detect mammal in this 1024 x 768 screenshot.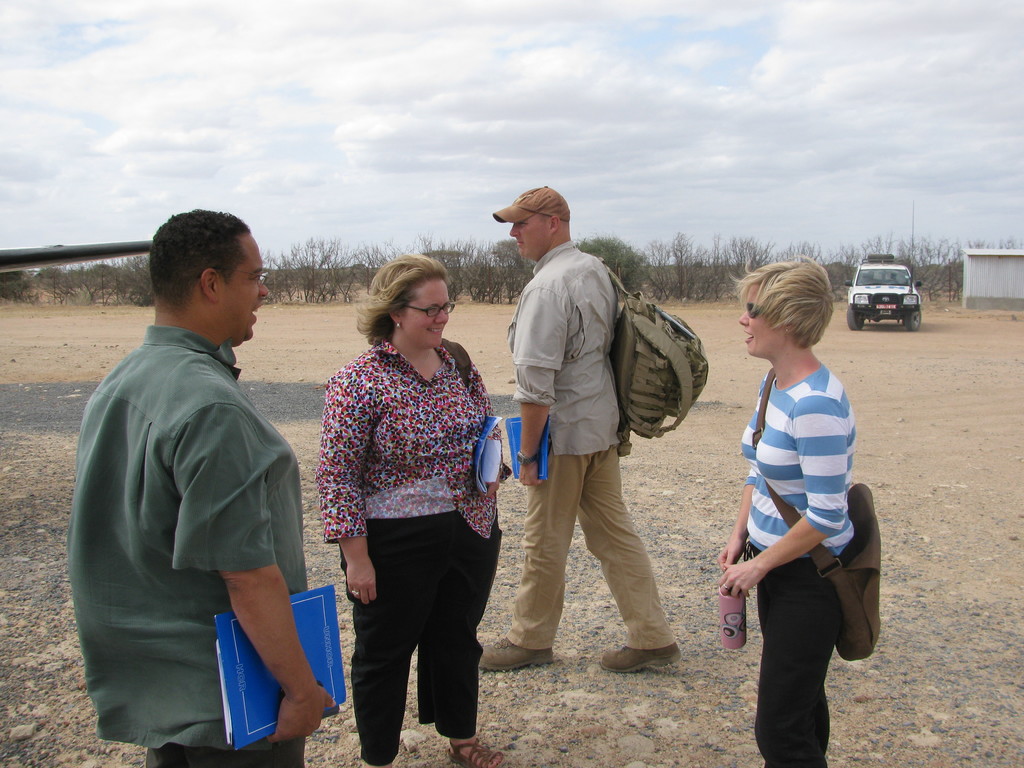
Detection: 479,186,684,679.
